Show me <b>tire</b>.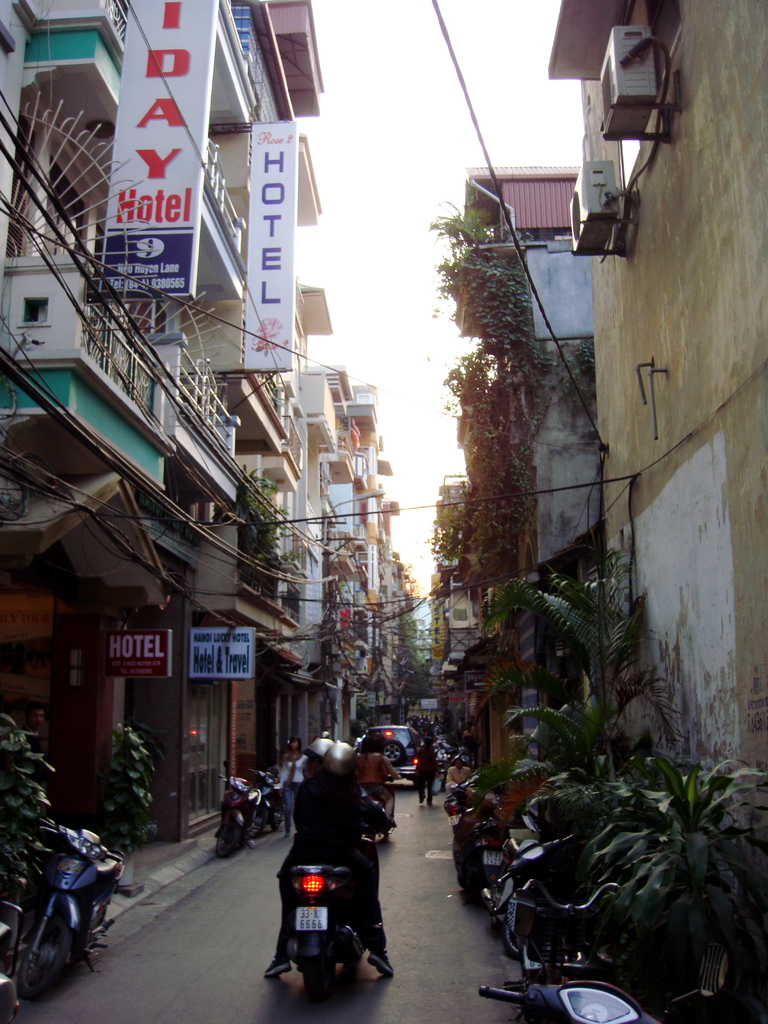
<b>tire</b> is here: (300, 949, 335, 1004).
